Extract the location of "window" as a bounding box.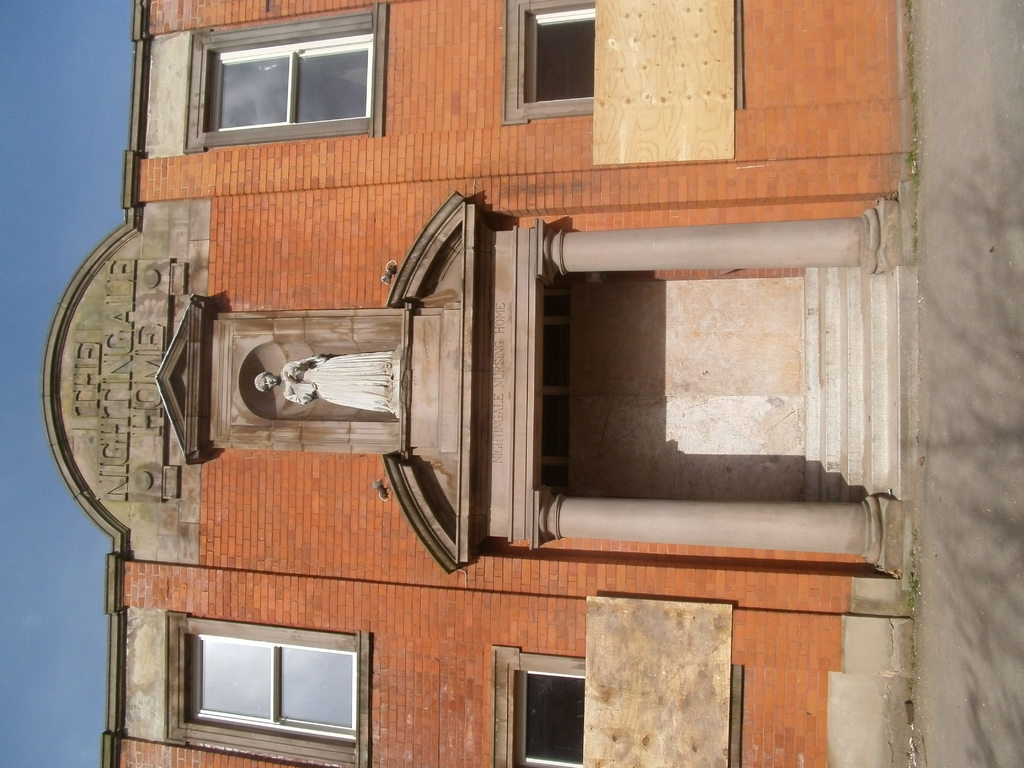
select_region(504, 0, 749, 127).
